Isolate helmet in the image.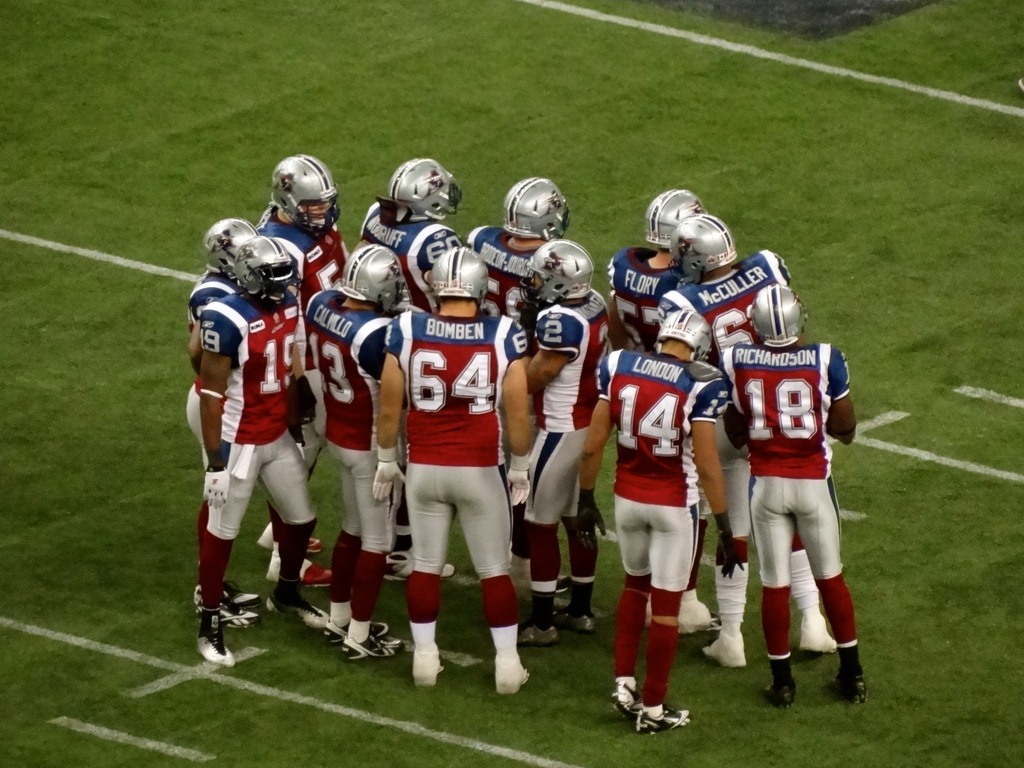
Isolated region: detection(428, 244, 490, 301).
